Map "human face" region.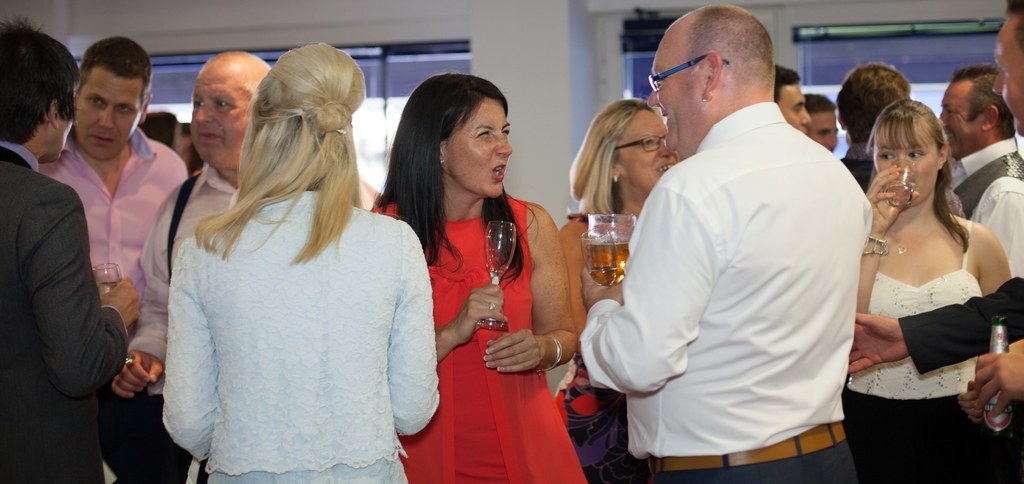
Mapped to Rect(941, 83, 986, 155).
